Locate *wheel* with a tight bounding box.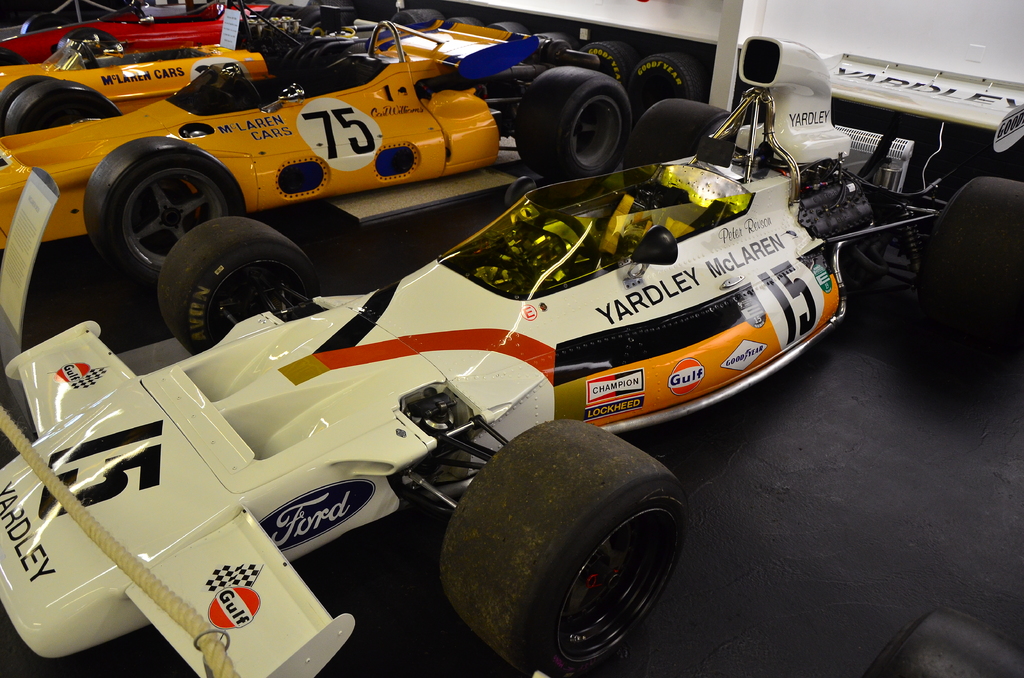
<box>5,81,123,138</box>.
